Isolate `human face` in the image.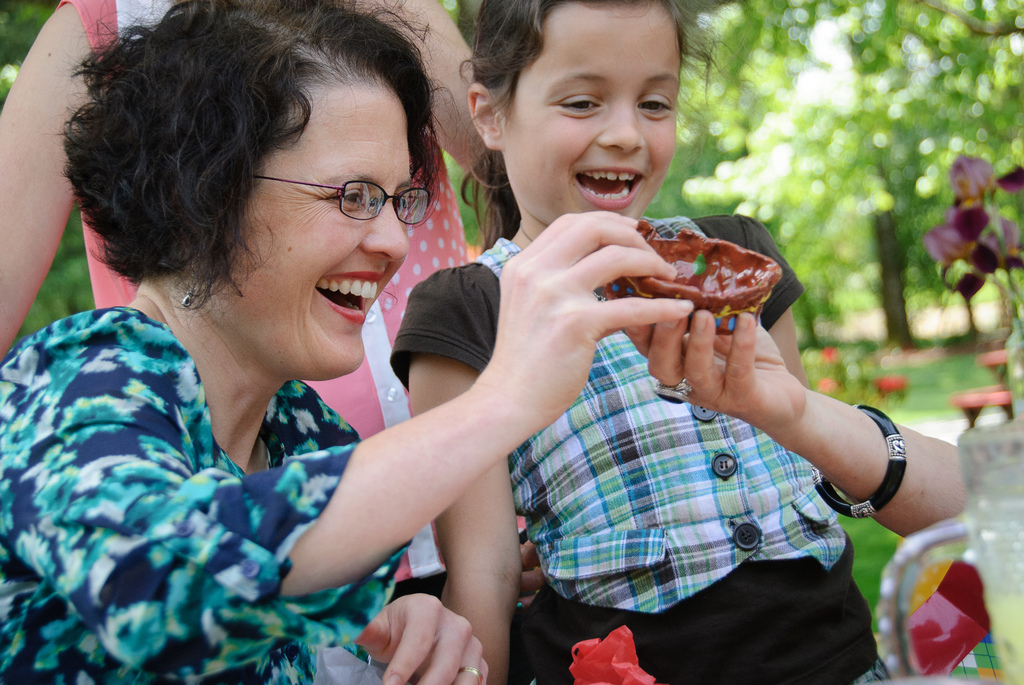
Isolated region: (left=497, top=0, right=685, bottom=226).
